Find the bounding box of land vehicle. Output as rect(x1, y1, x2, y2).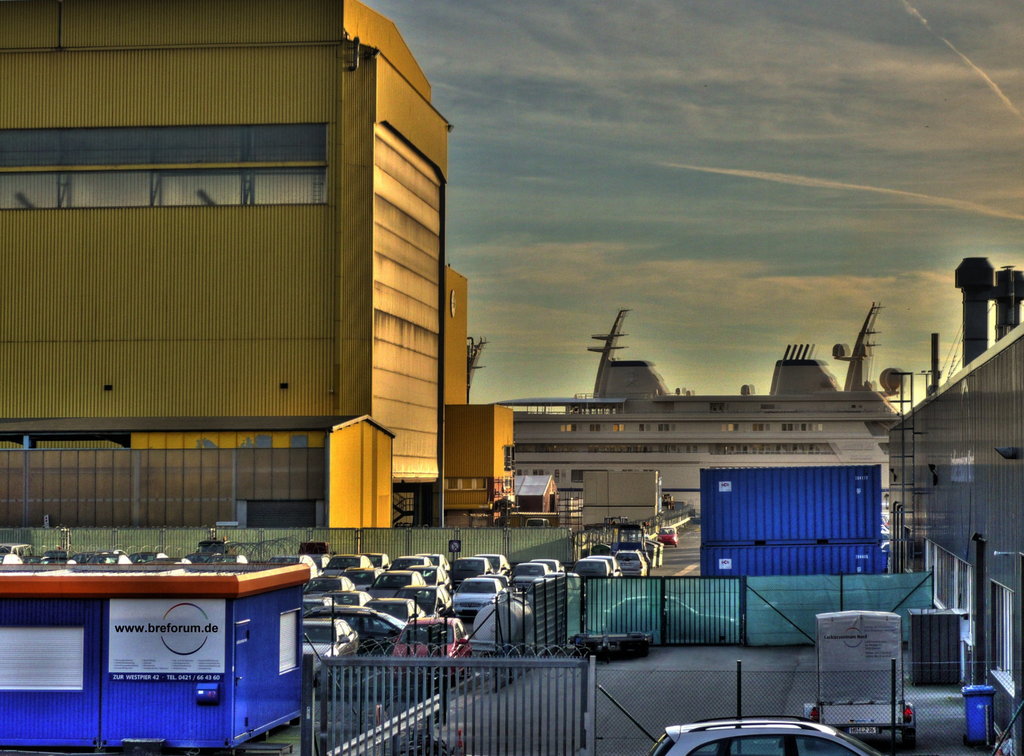
rect(543, 568, 588, 598).
